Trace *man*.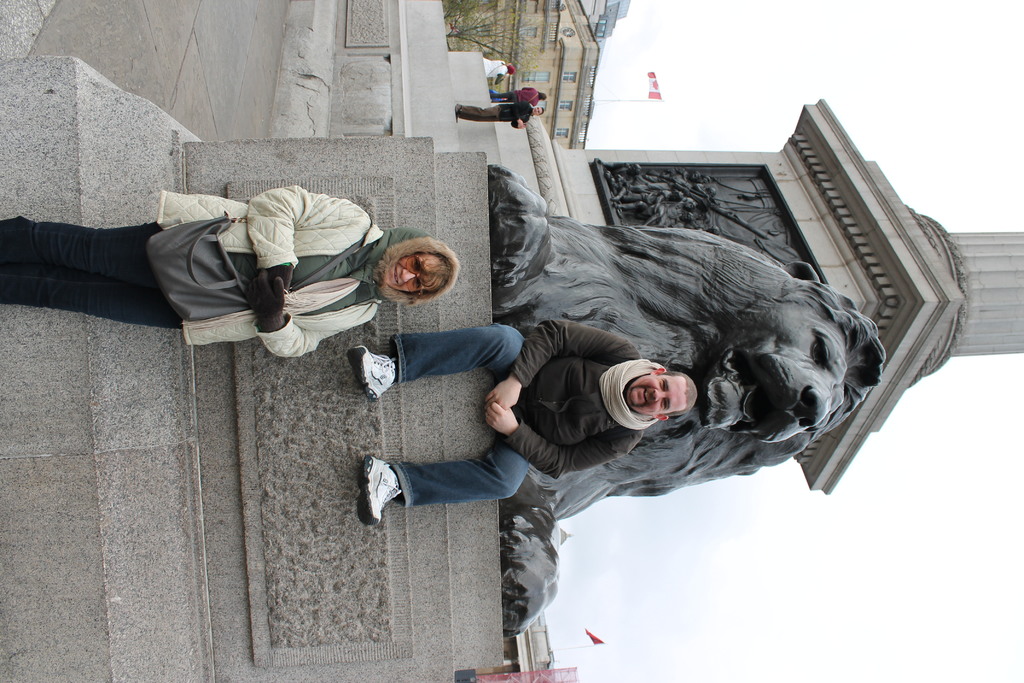
Traced to BBox(480, 83, 550, 107).
